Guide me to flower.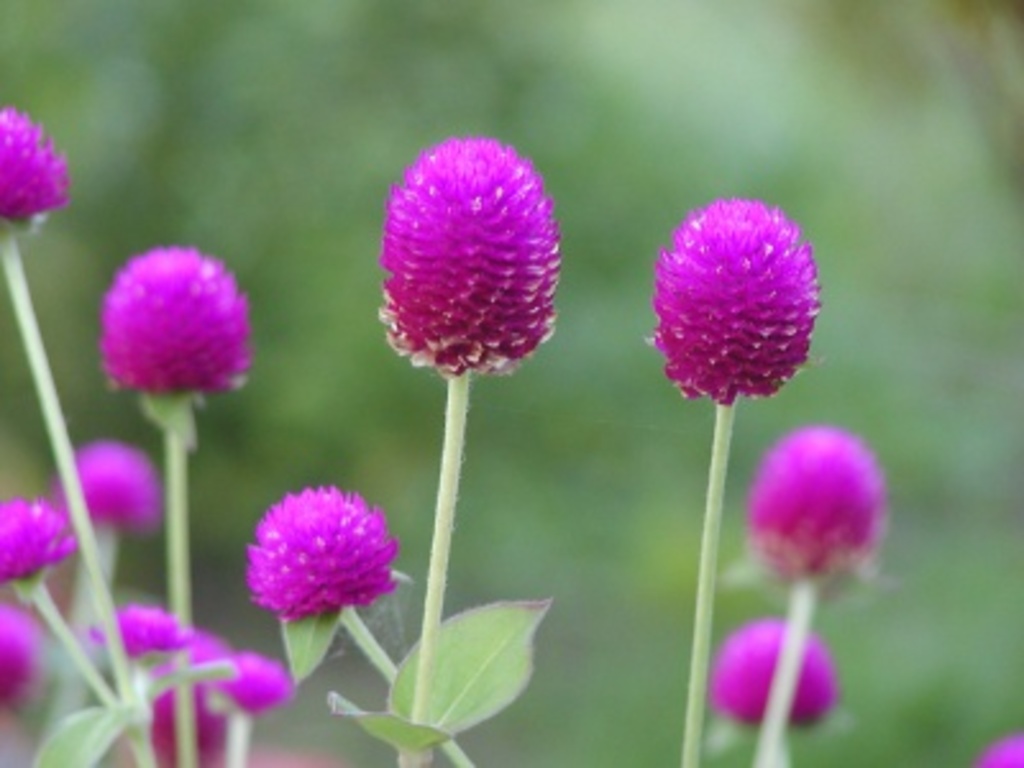
Guidance: 0/492/84/584.
